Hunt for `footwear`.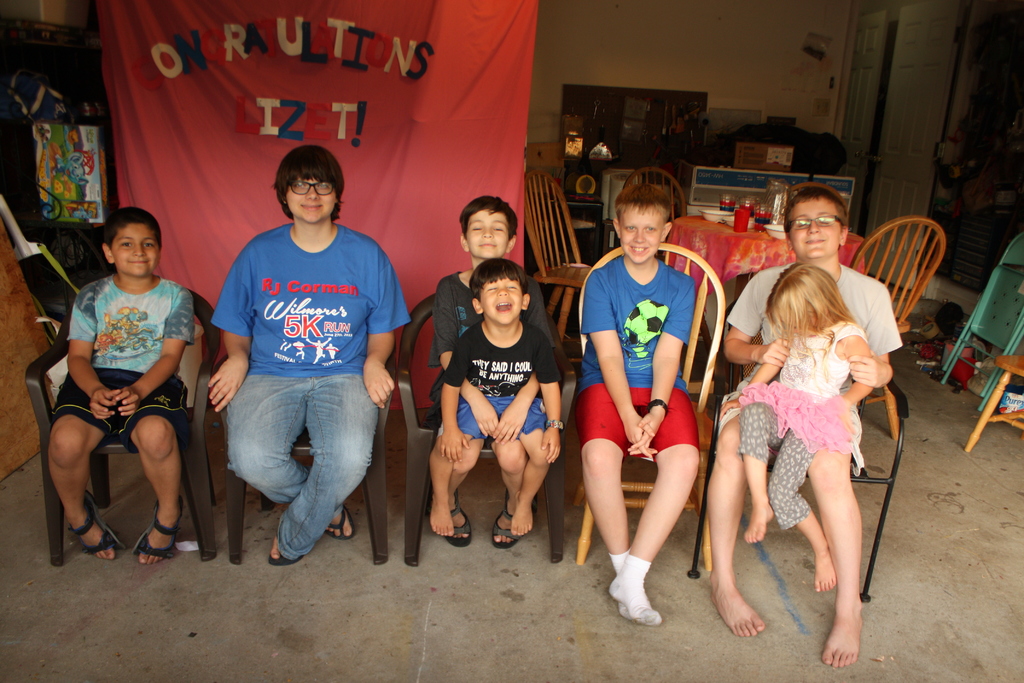
Hunted down at region(493, 488, 543, 550).
